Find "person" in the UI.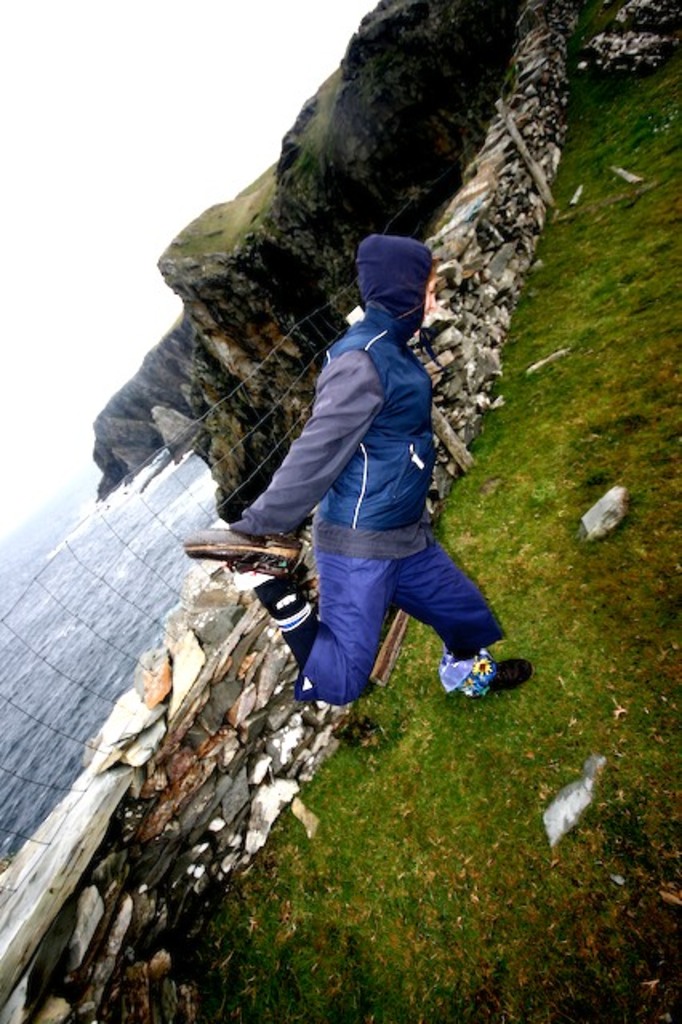
UI element at [x1=183, y1=234, x2=535, y2=709].
